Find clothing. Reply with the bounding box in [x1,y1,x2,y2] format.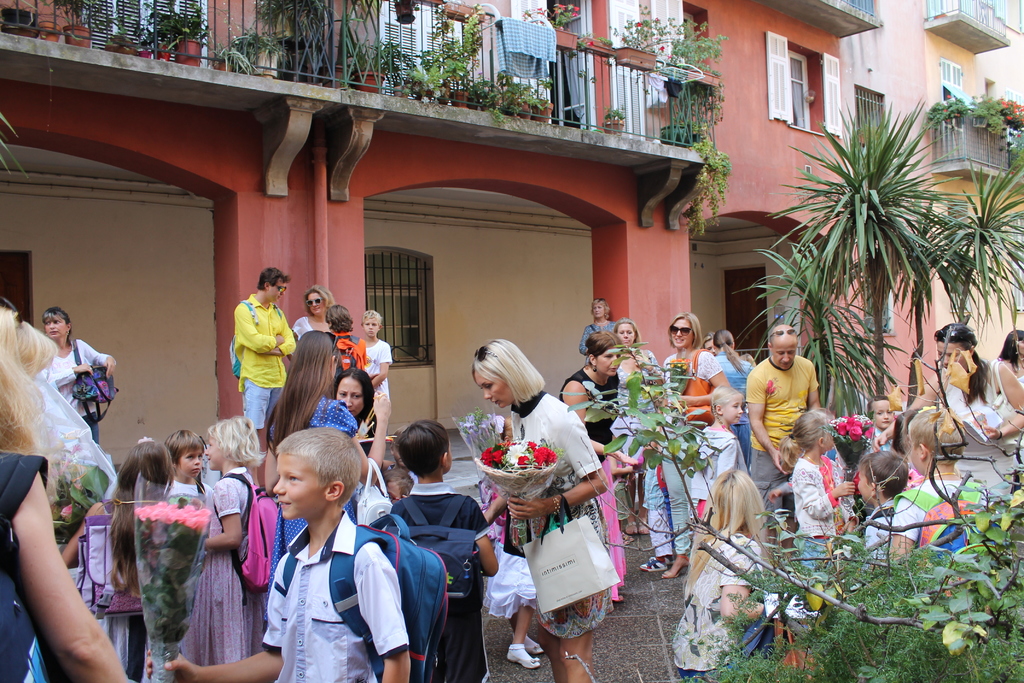
[669,520,803,680].
